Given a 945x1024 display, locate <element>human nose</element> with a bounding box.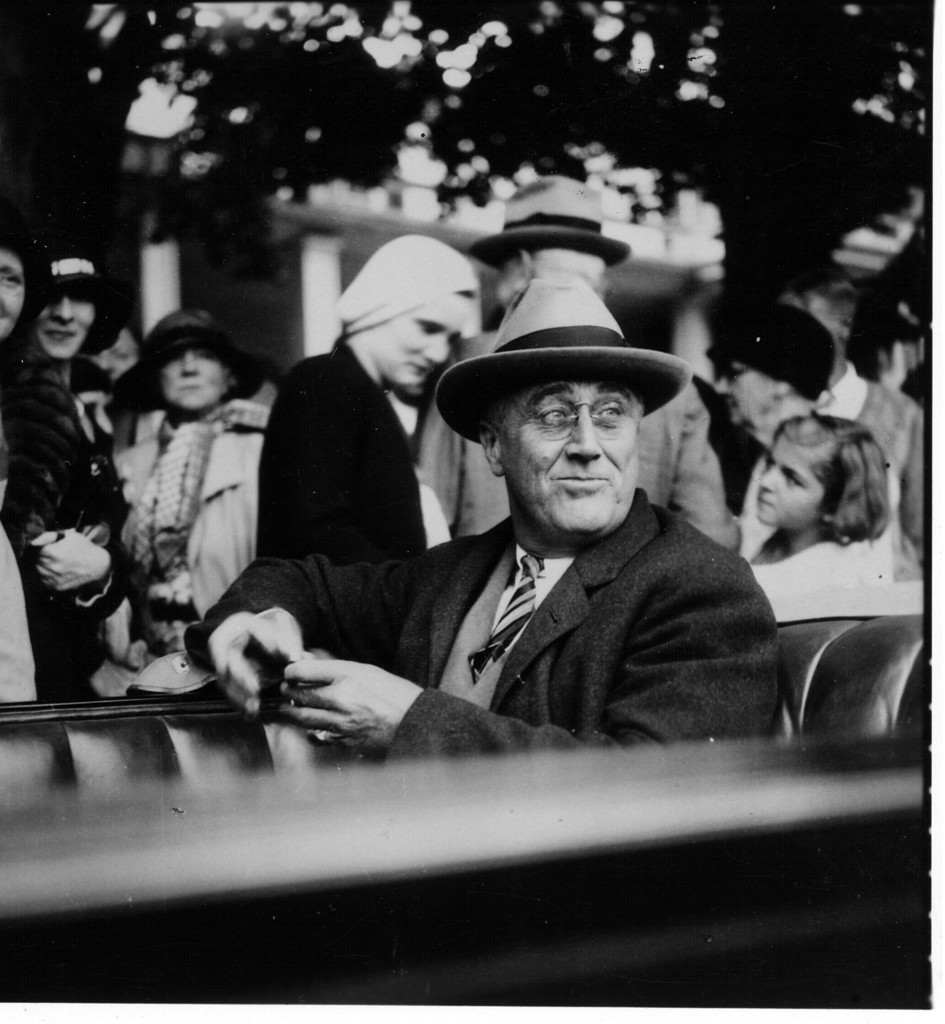
Located: locate(761, 466, 777, 490).
